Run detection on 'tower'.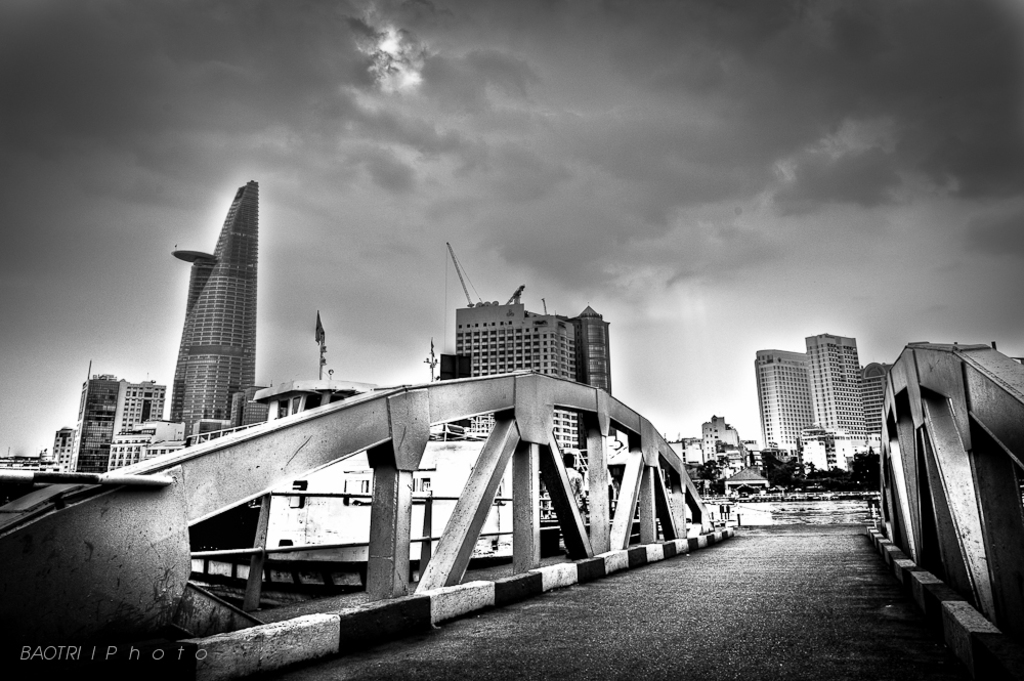
Result: (76,374,122,471).
